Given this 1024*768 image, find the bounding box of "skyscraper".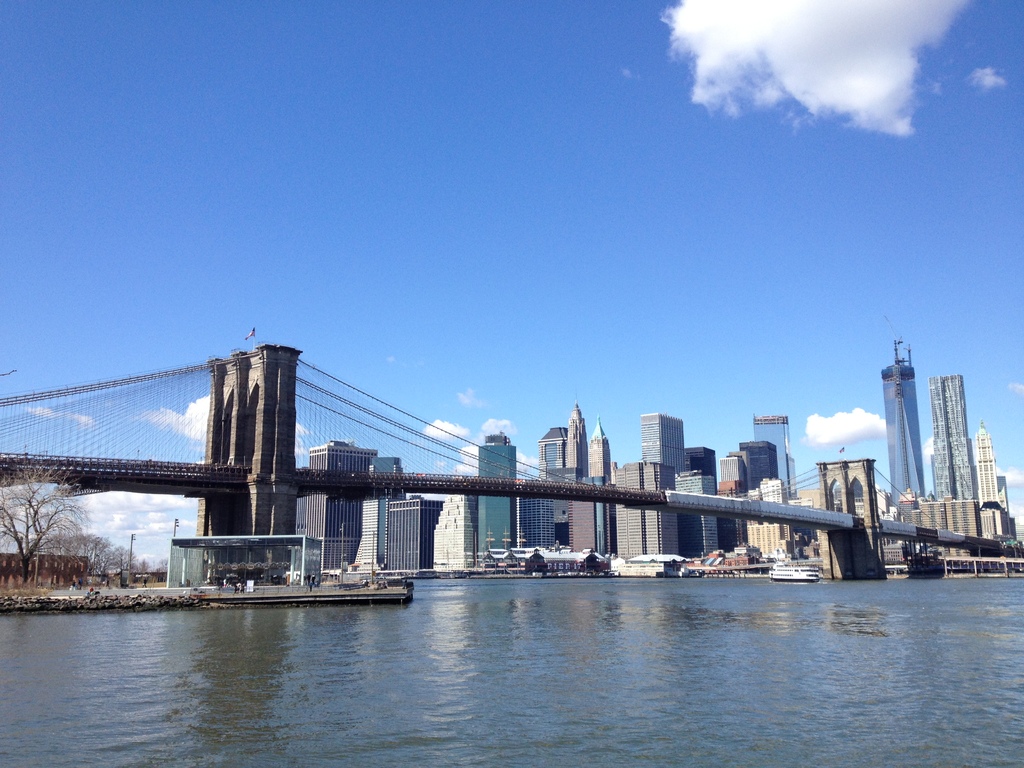
<bbox>668, 475, 718, 561</bbox>.
